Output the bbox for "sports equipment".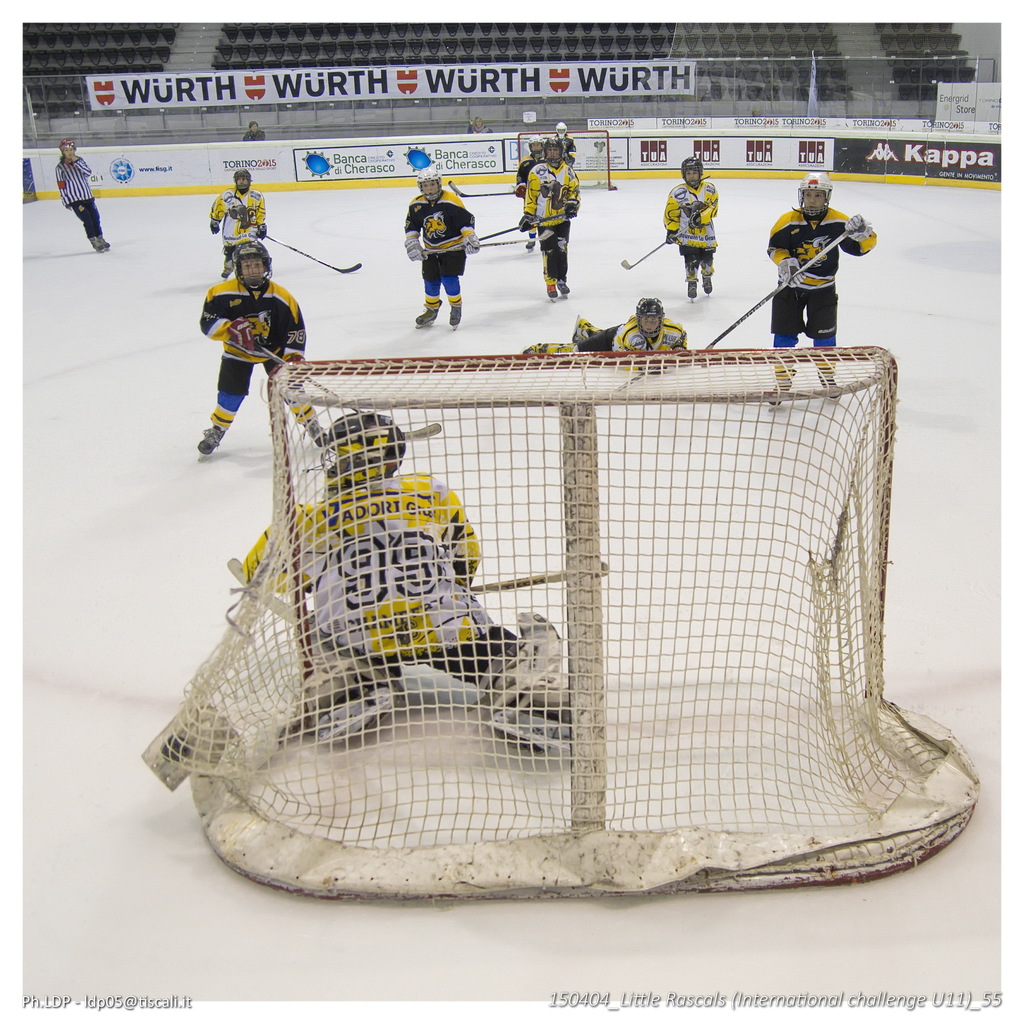
487, 612, 573, 756.
